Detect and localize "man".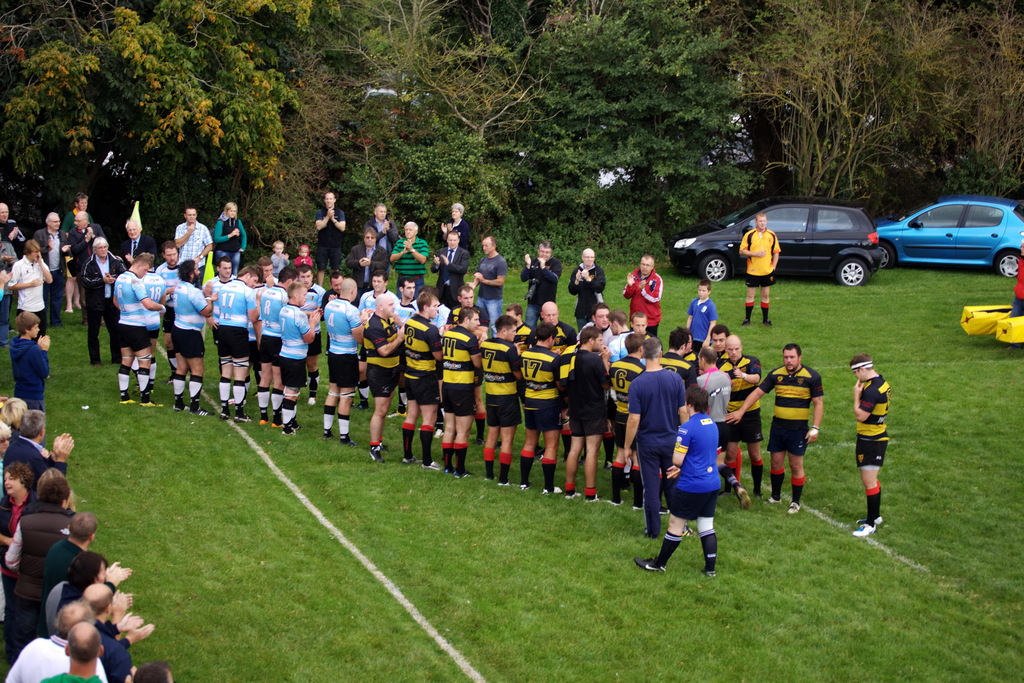
Localized at 356 286 405 465.
